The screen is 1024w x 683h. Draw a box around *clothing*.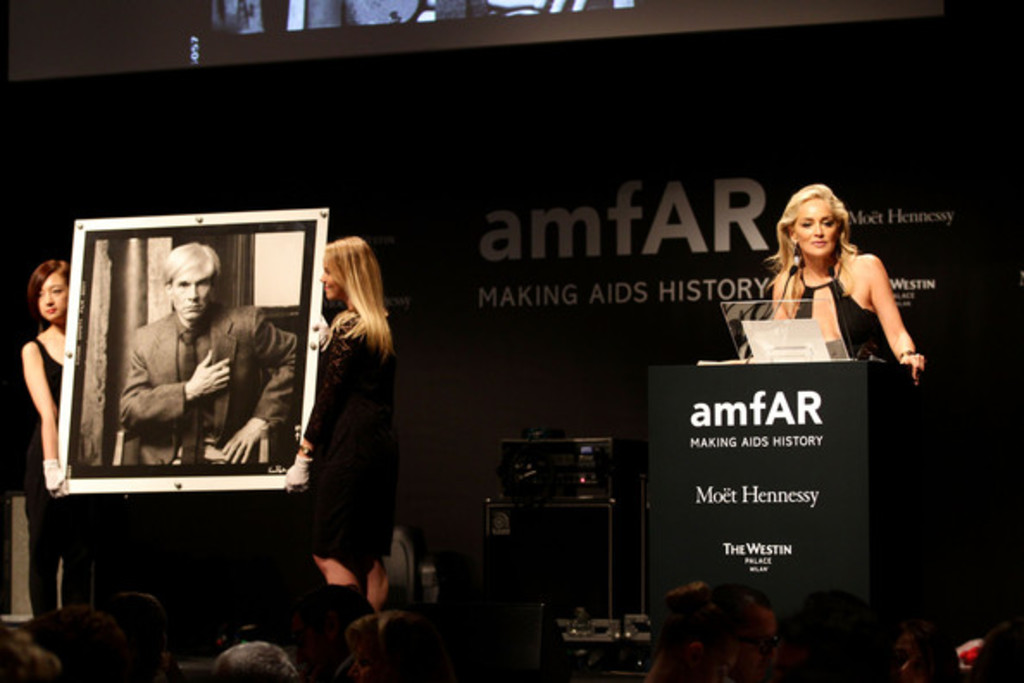
<box>791,254,891,364</box>.
